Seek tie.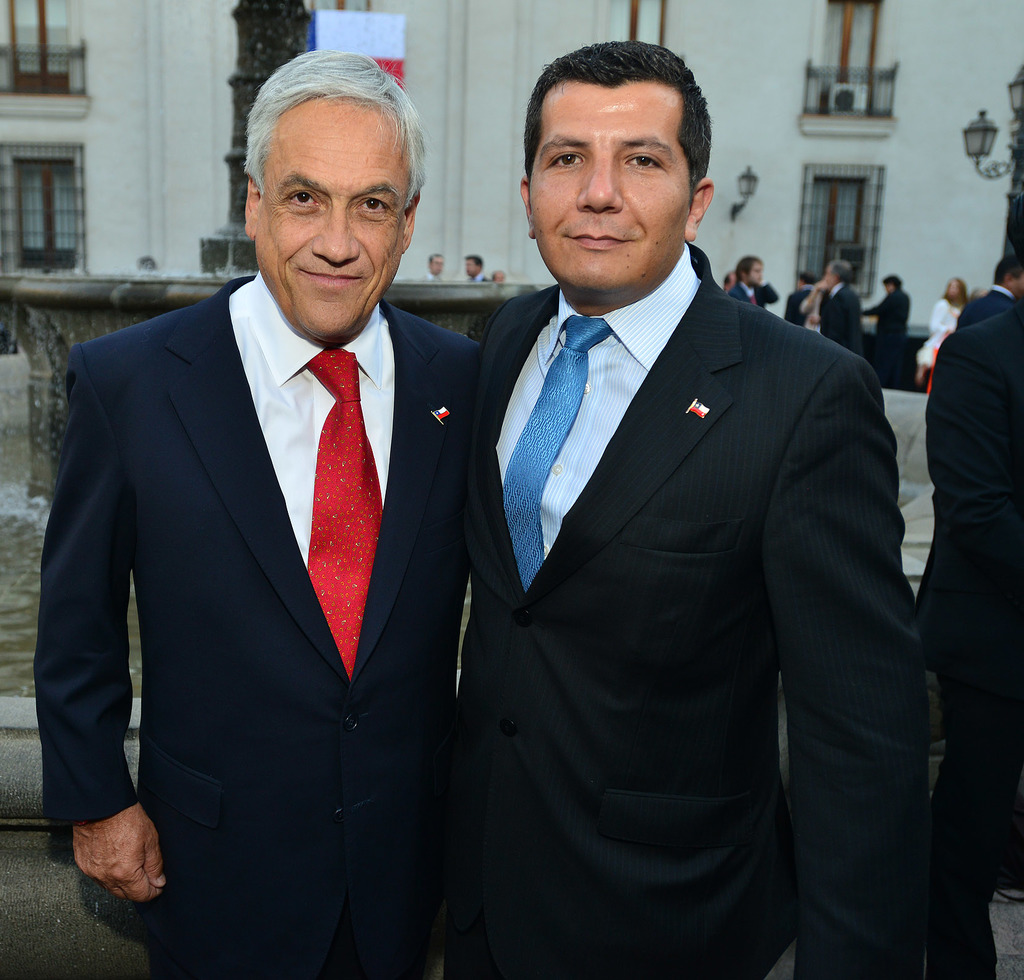
bbox=(493, 314, 618, 592).
